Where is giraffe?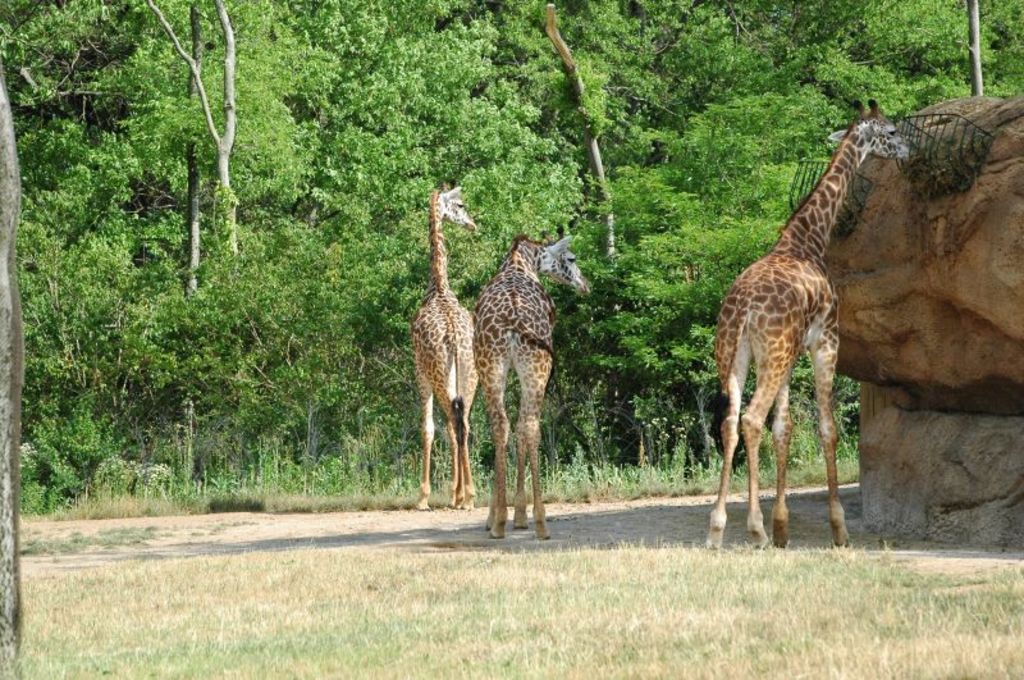
x1=470 y1=234 x2=589 y2=542.
